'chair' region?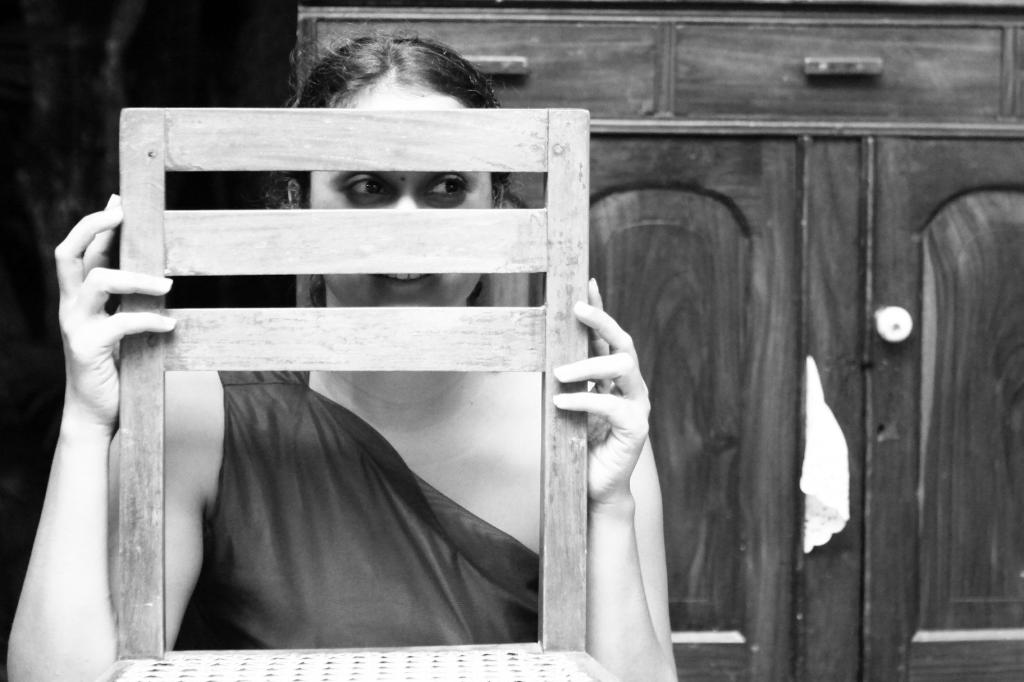
(left=107, top=102, right=598, bottom=681)
